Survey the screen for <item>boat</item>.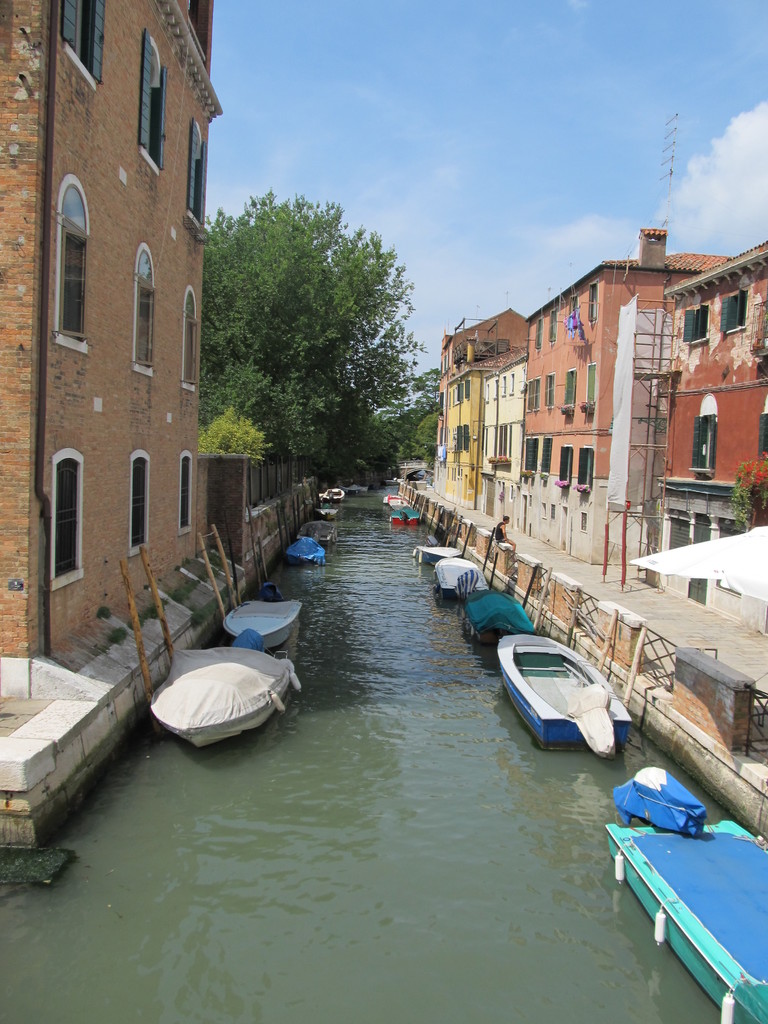
Survey found: region(451, 580, 551, 652).
